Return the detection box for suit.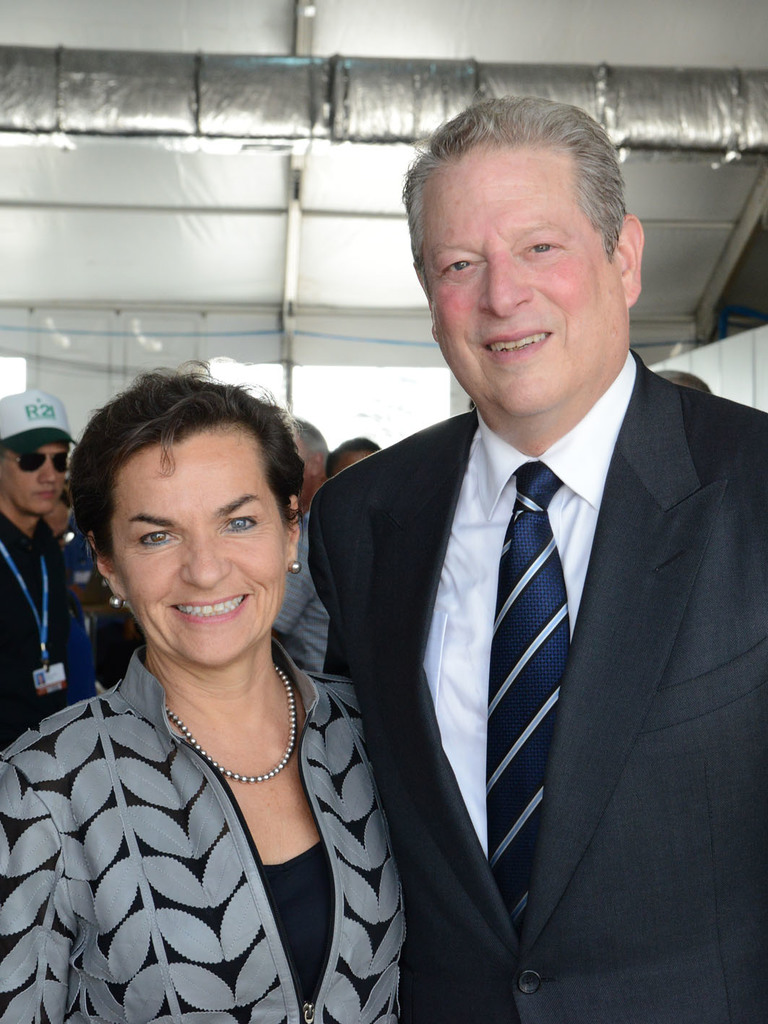
335/291/726/1004.
